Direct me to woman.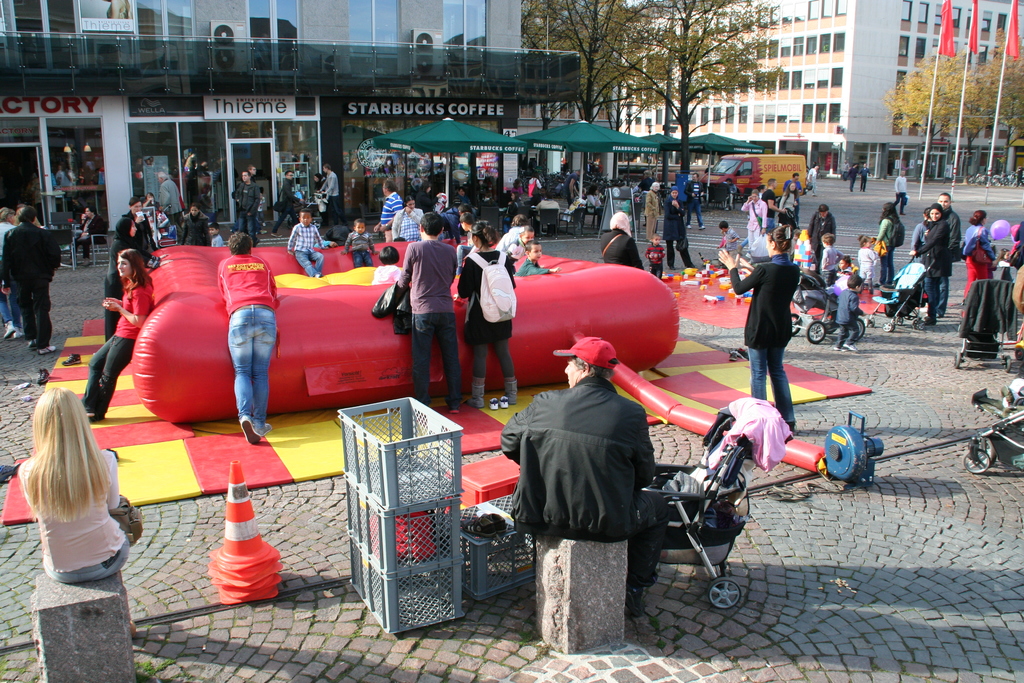
Direction: detection(711, 220, 799, 430).
